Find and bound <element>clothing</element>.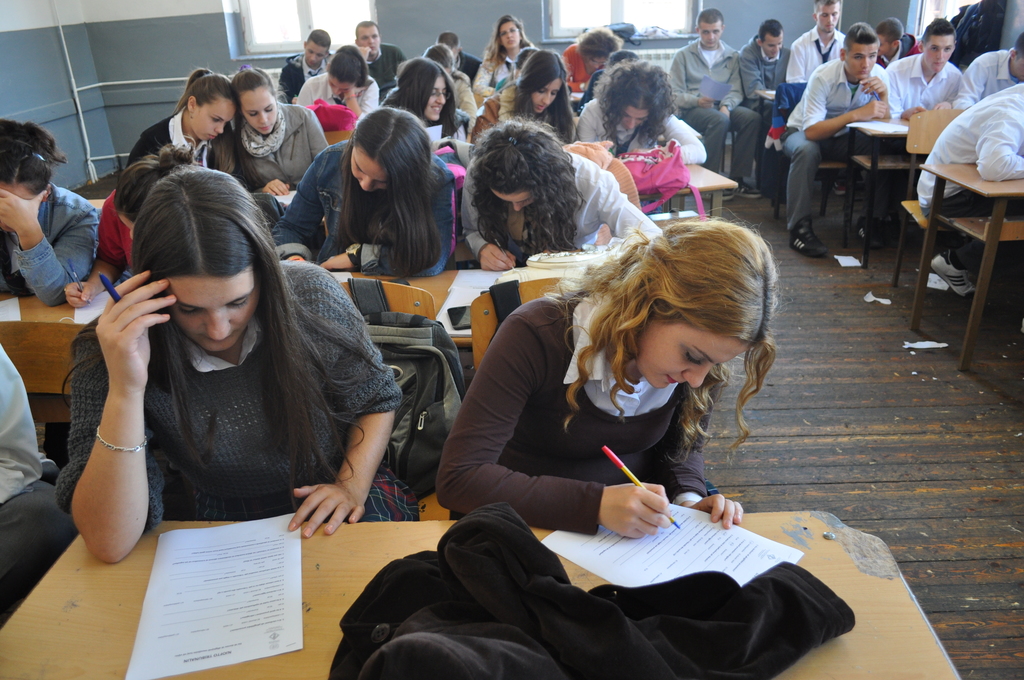
Bound: {"left": 789, "top": 24, "right": 842, "bottom": 86}.
